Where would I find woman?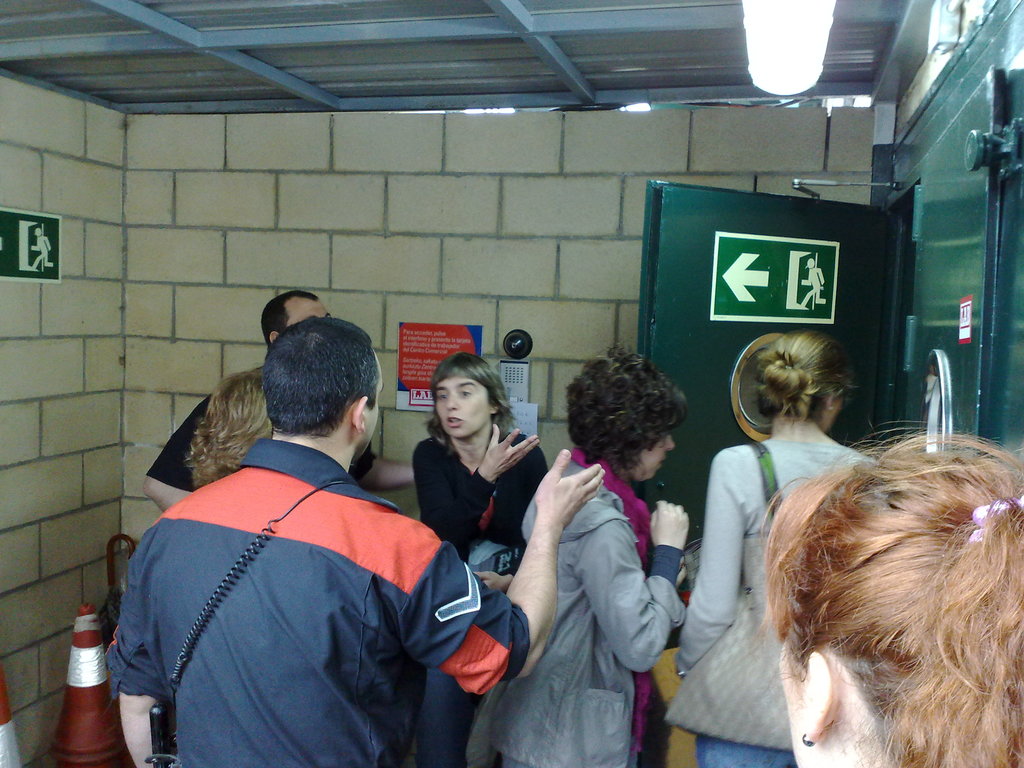
At <region>768, 415, 1023, 767</region>.
